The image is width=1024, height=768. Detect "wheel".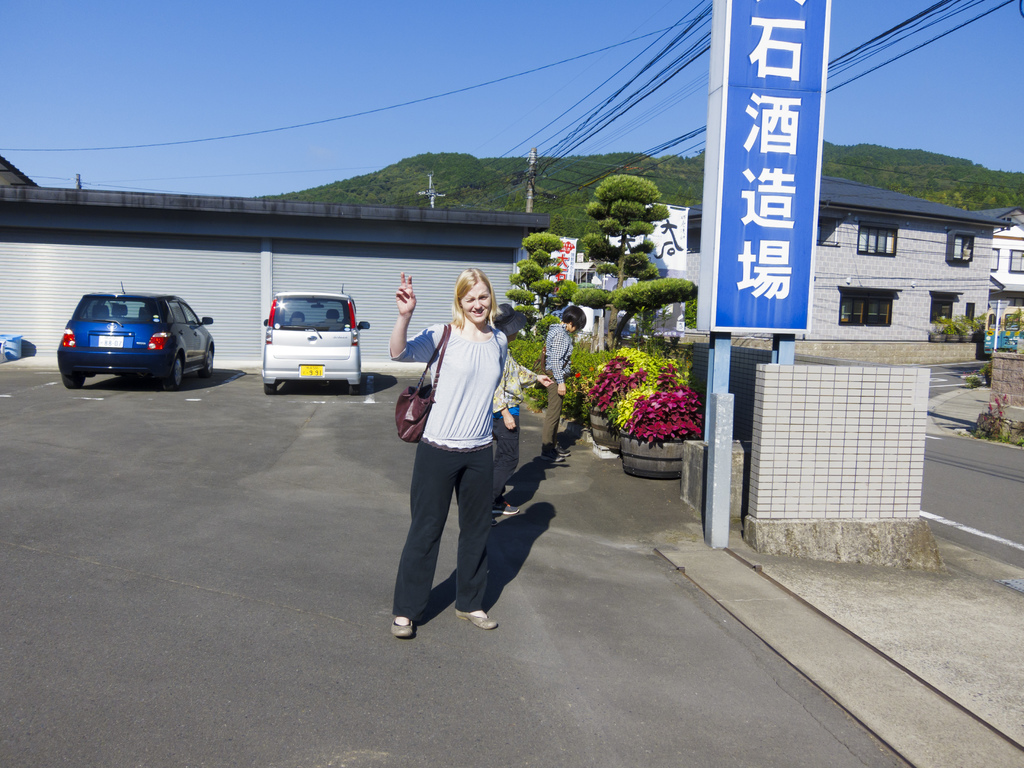
Detection: detection(60, 374, 81, 387).
